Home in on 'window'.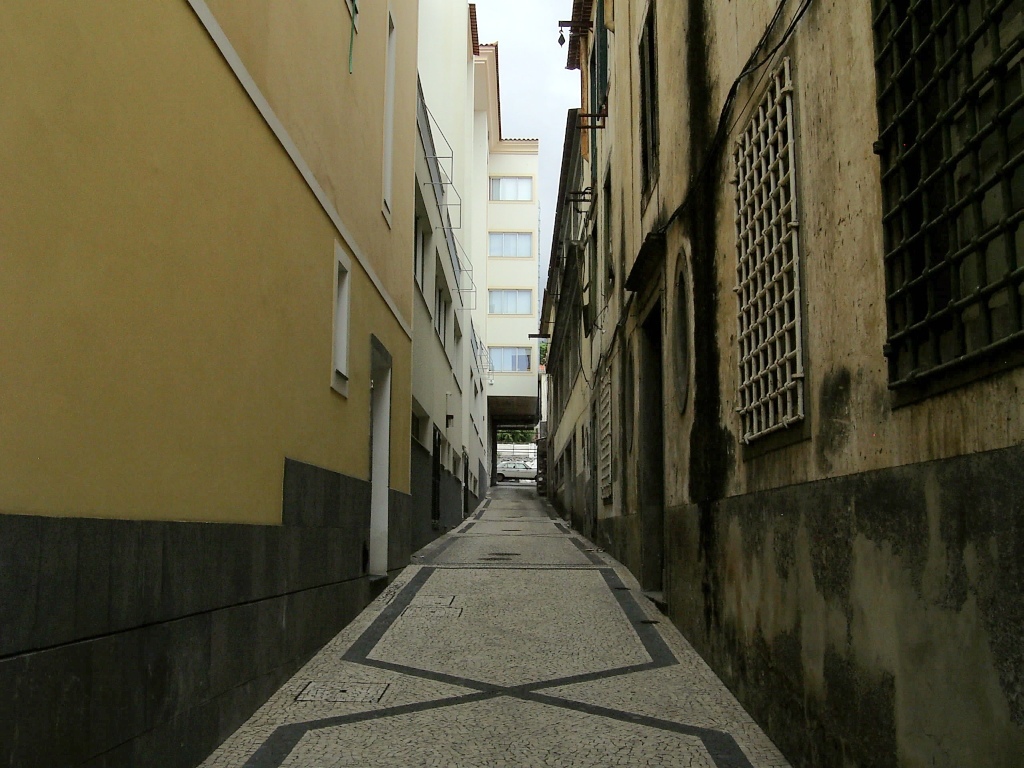
Homed in at [477, 283, 545, 319].
